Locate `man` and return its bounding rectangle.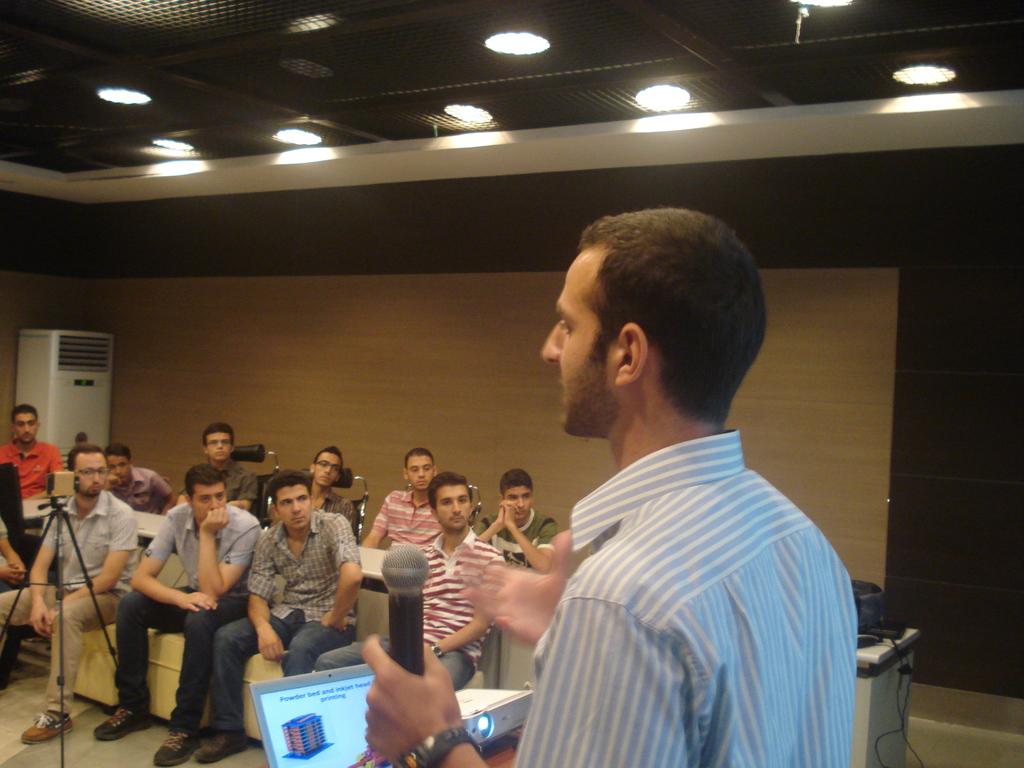
l=364, t=445, r=448, b=554.
